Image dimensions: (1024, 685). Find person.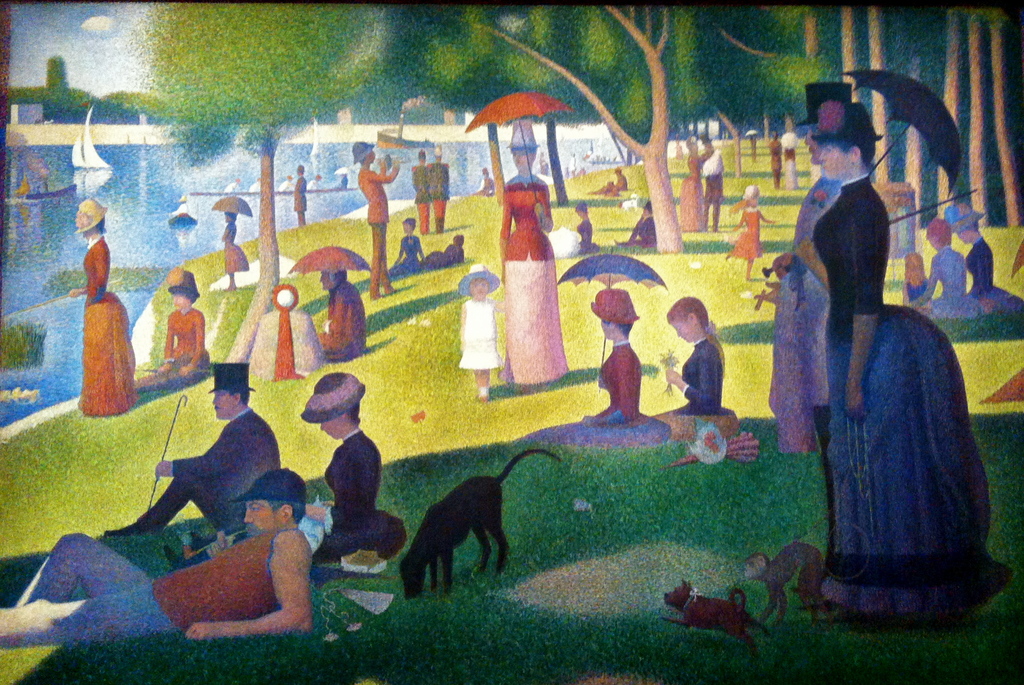
(x1=316, y1=273, x2=371, y2=362).
